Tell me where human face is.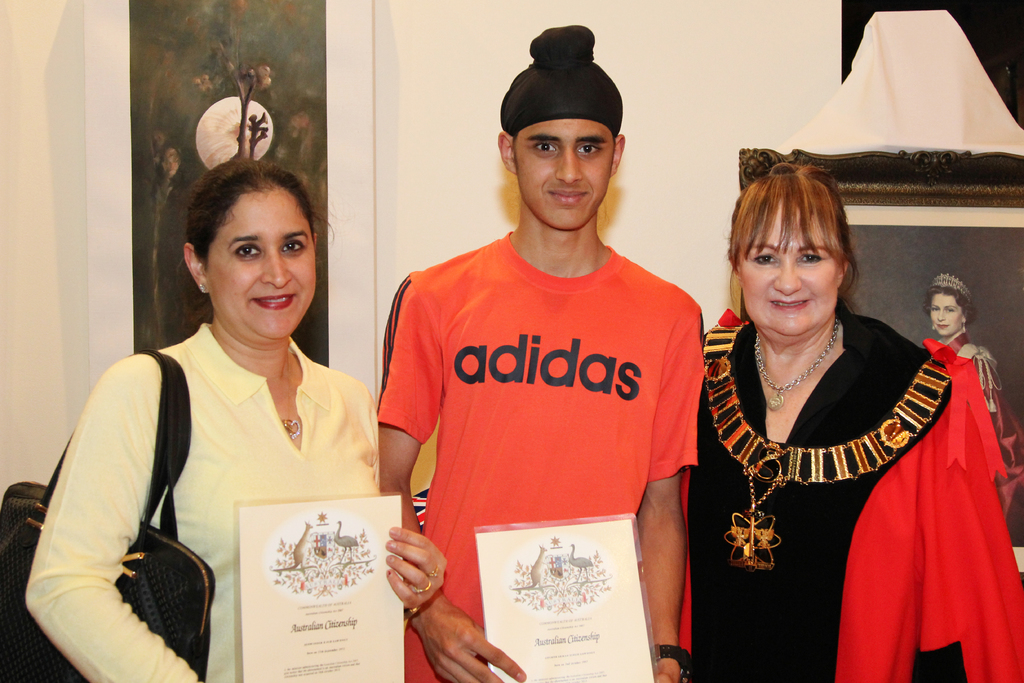
human face is at 923, 287, 970, 337.
